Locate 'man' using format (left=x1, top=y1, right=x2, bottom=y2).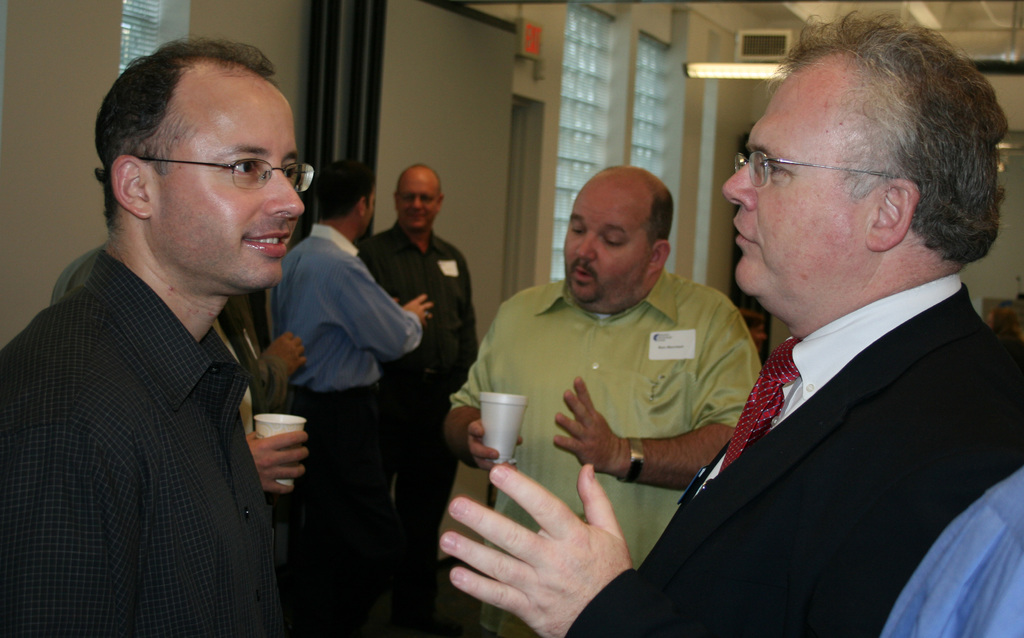
(left=61, top=254, right=325, bottom=559).
